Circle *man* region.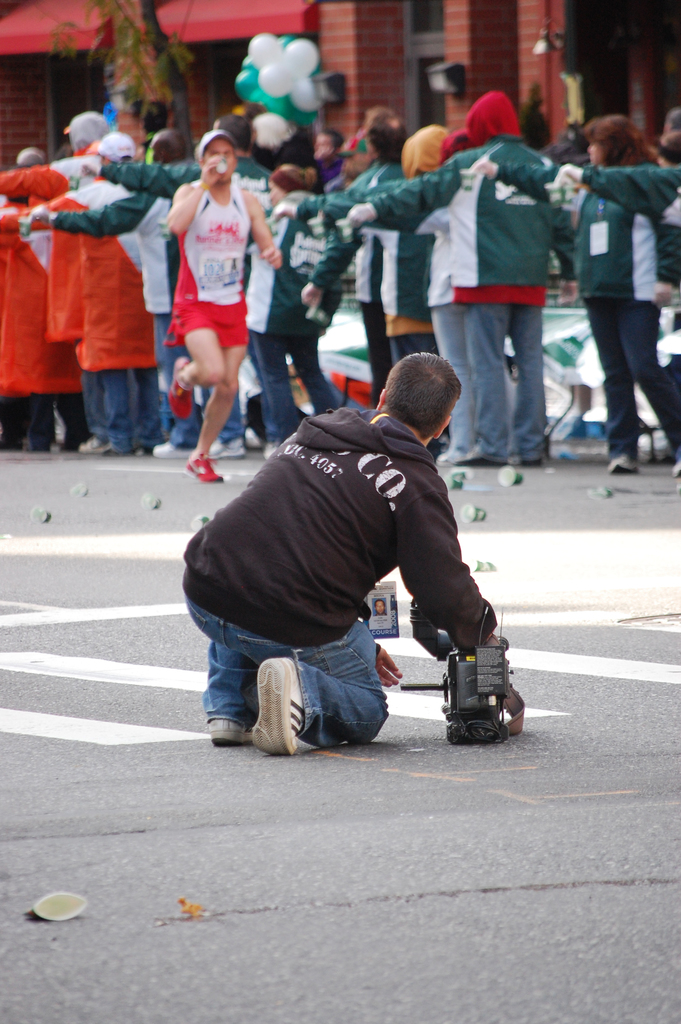
Region: bbox=(171, 347, 522, 778).
